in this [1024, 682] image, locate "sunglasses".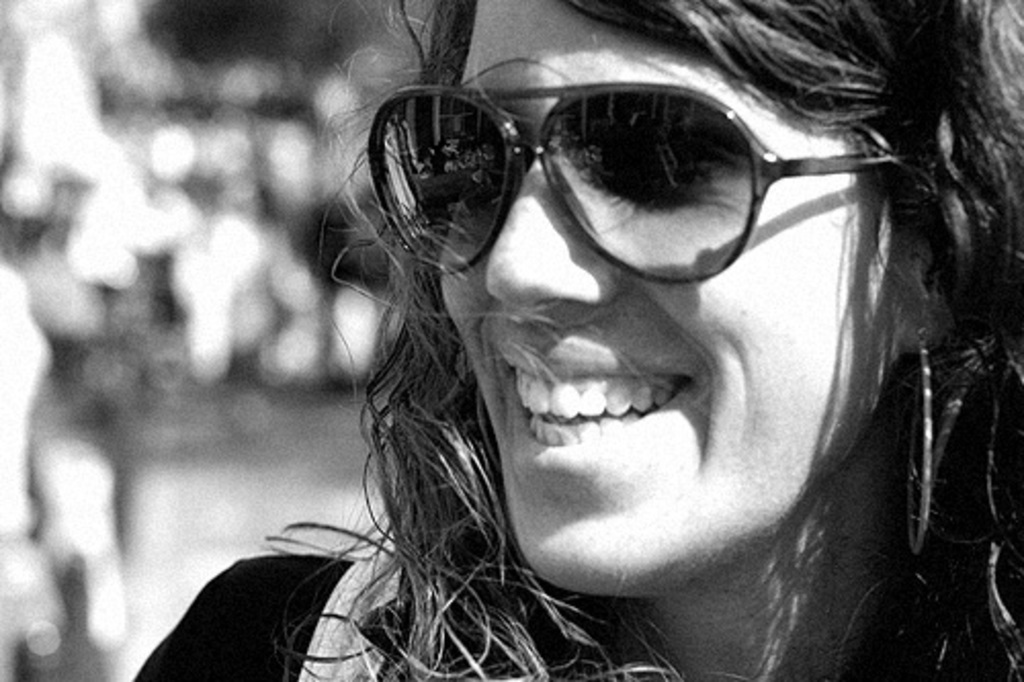
Bounding box: box(365, 84, 920, 285).
